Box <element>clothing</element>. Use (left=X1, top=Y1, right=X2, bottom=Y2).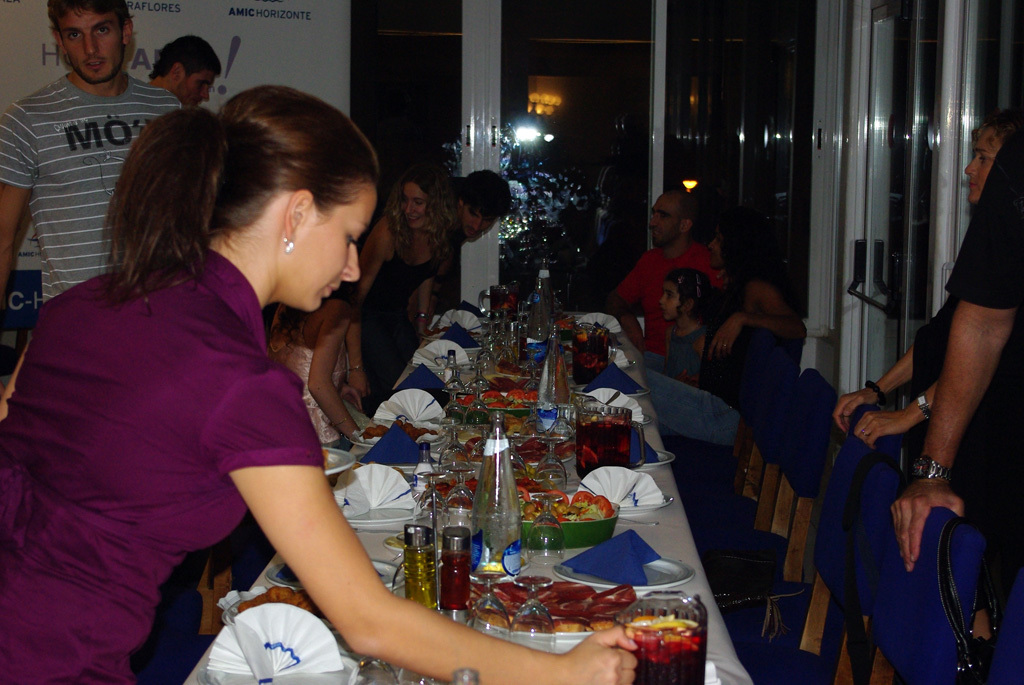
(left=914, top=301, right=1023, bottom=540).
